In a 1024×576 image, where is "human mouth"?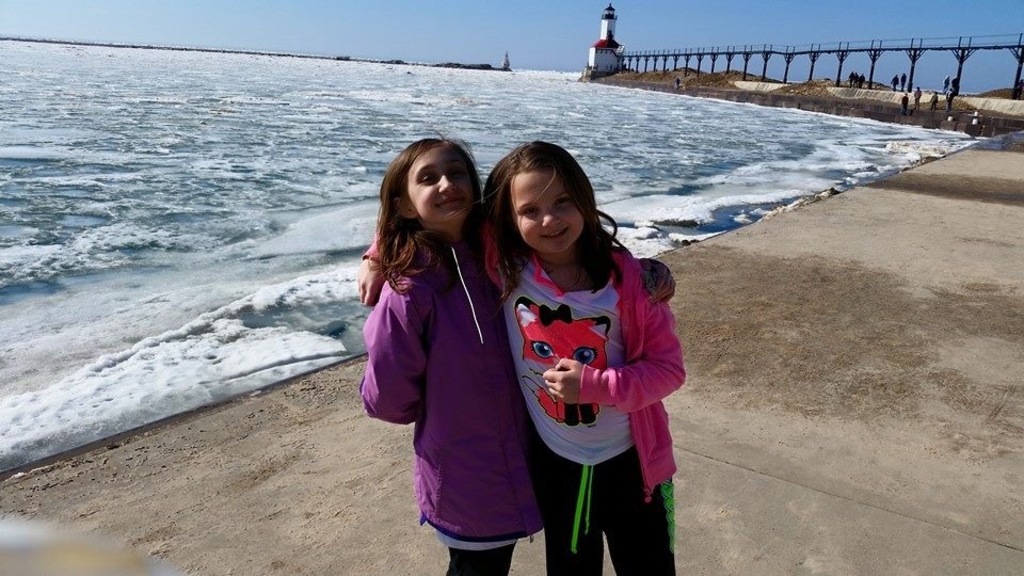
pyautogui.locateOnScreen(437, 192, 469, 217).
